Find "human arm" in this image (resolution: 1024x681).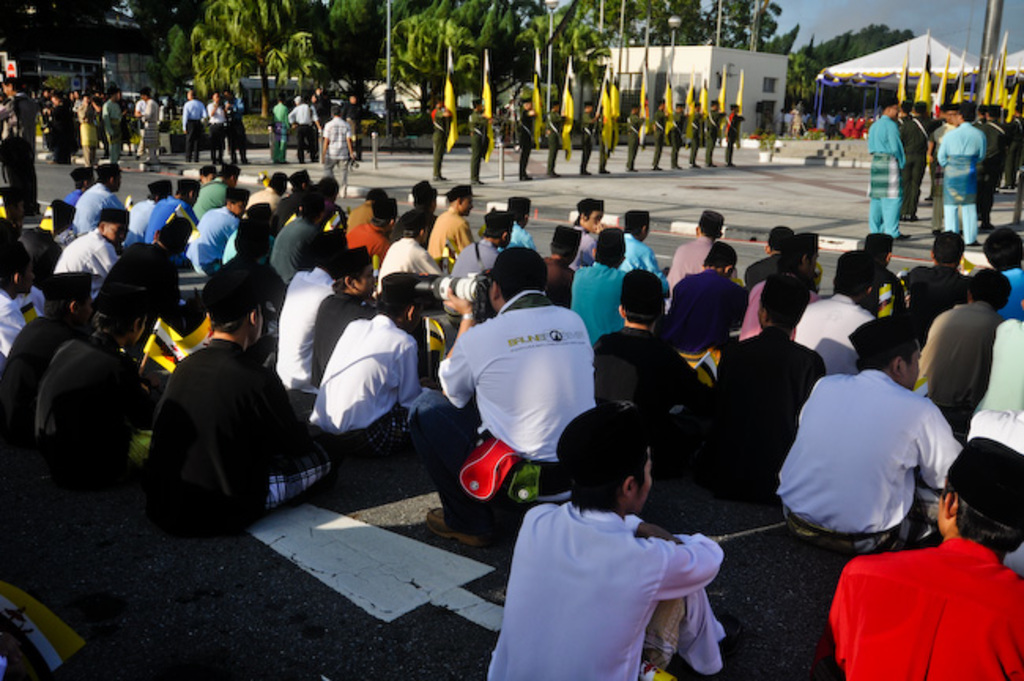
BBox(285, 104, 298, 129).
